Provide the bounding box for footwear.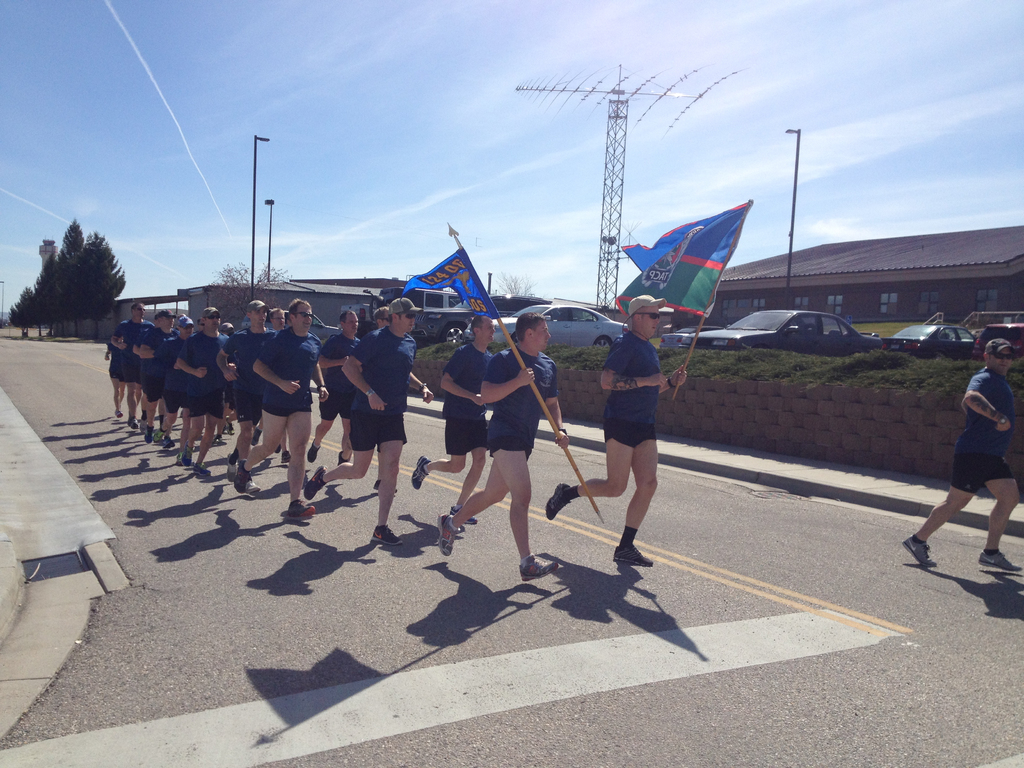
bbox=(174, 451, 181, 465).
